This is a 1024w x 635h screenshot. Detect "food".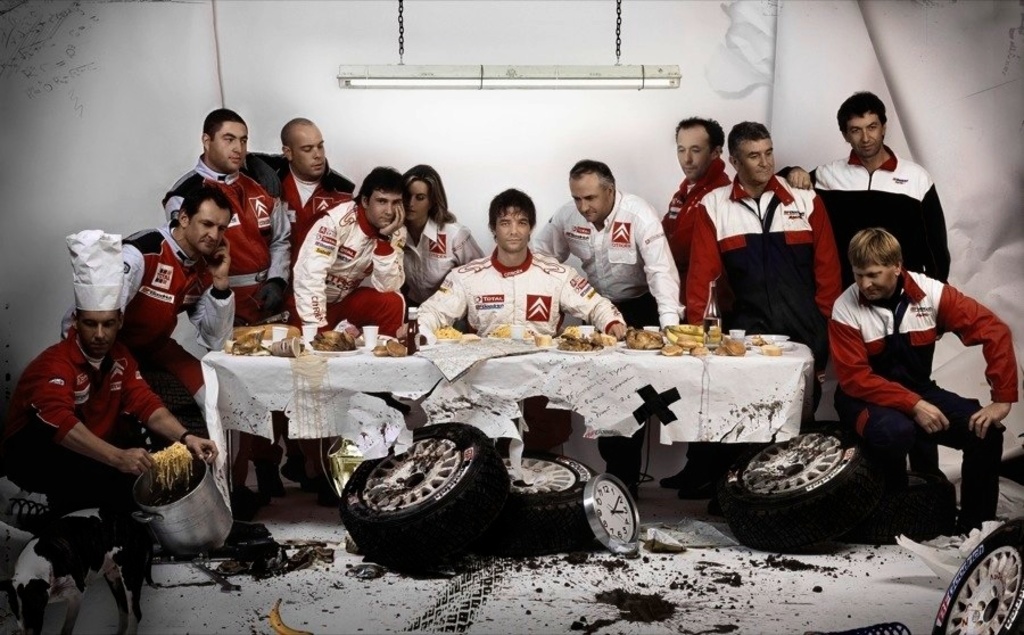
{"left": 371, "top": 335, "right": 408, "bottom": 358}.
